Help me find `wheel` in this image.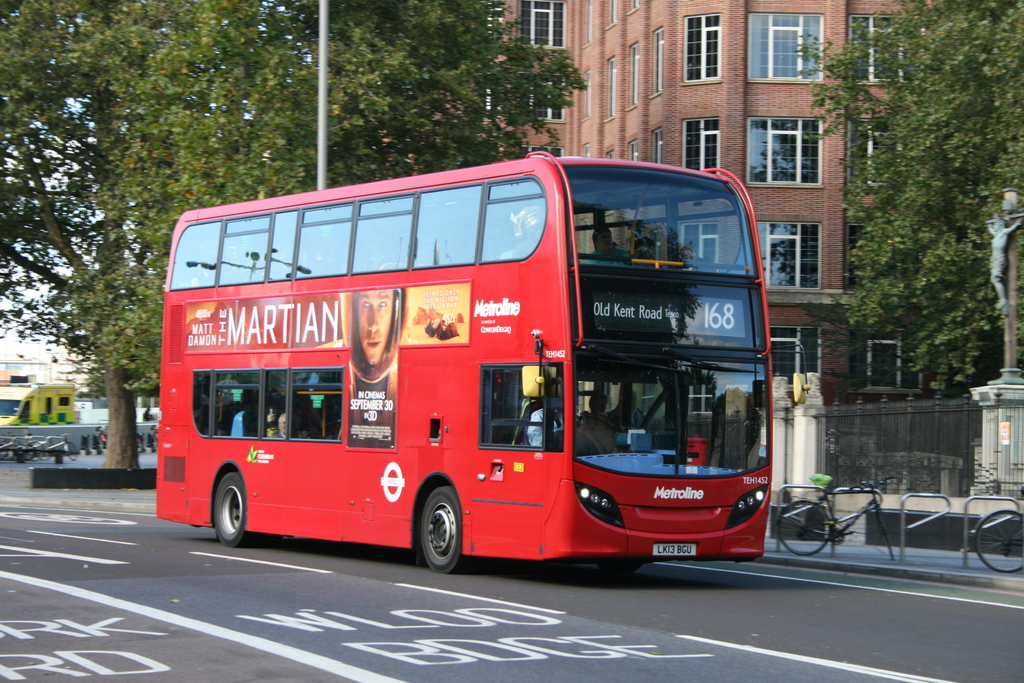
Found it: x1=408 y1=491 x2=466 y2=575.
